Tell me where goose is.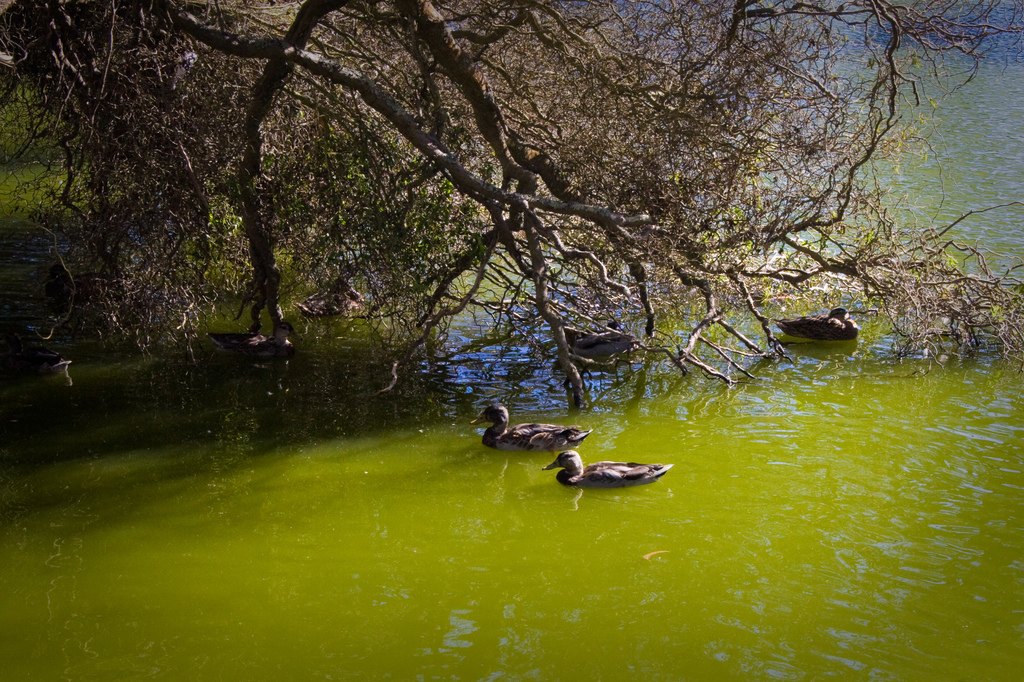
goose is at BBox(465, 408, 584, 454).
